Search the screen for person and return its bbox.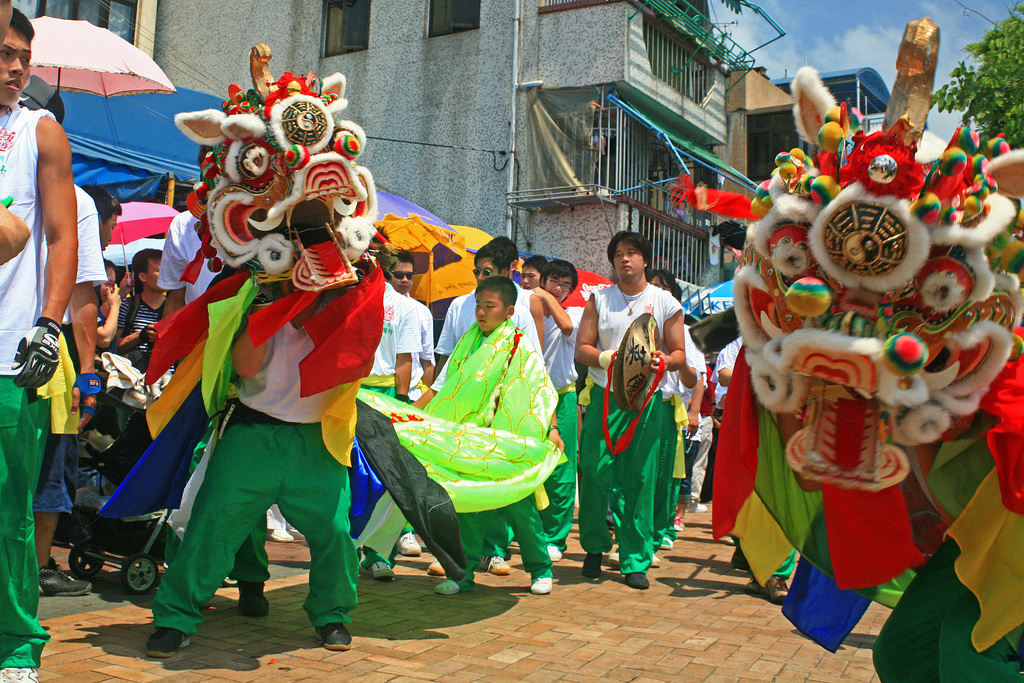
Found: [x1=147, y1=142, x2=375, y2=630].
